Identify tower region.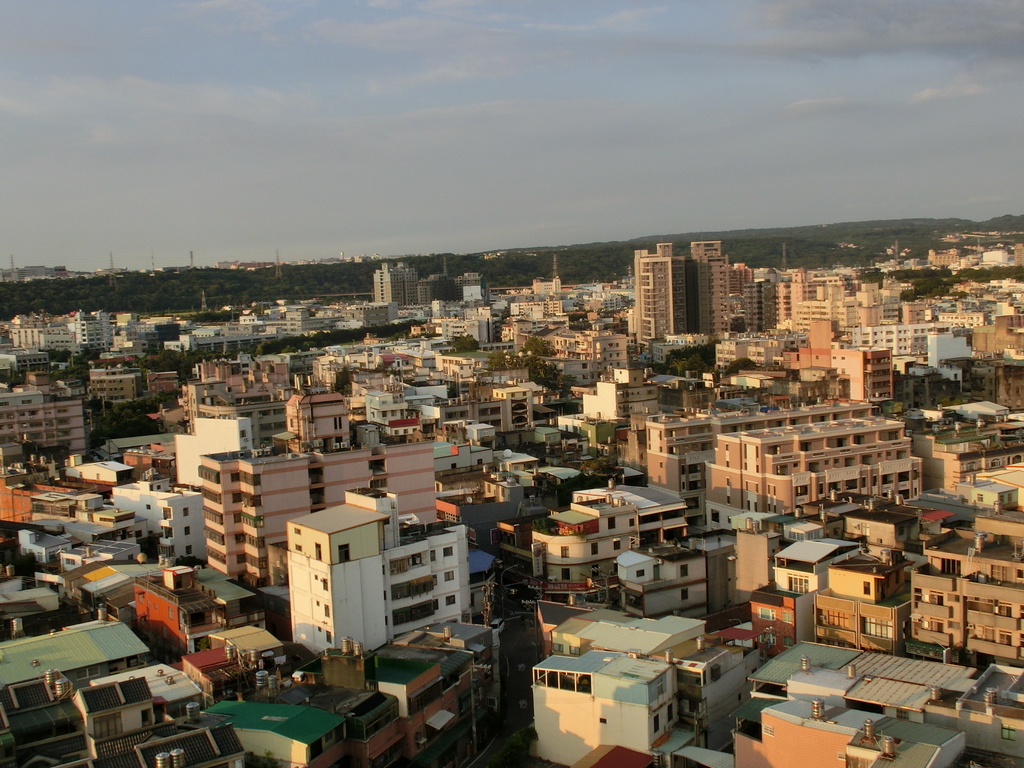
Region: detection(621, 228, 739, 324).
